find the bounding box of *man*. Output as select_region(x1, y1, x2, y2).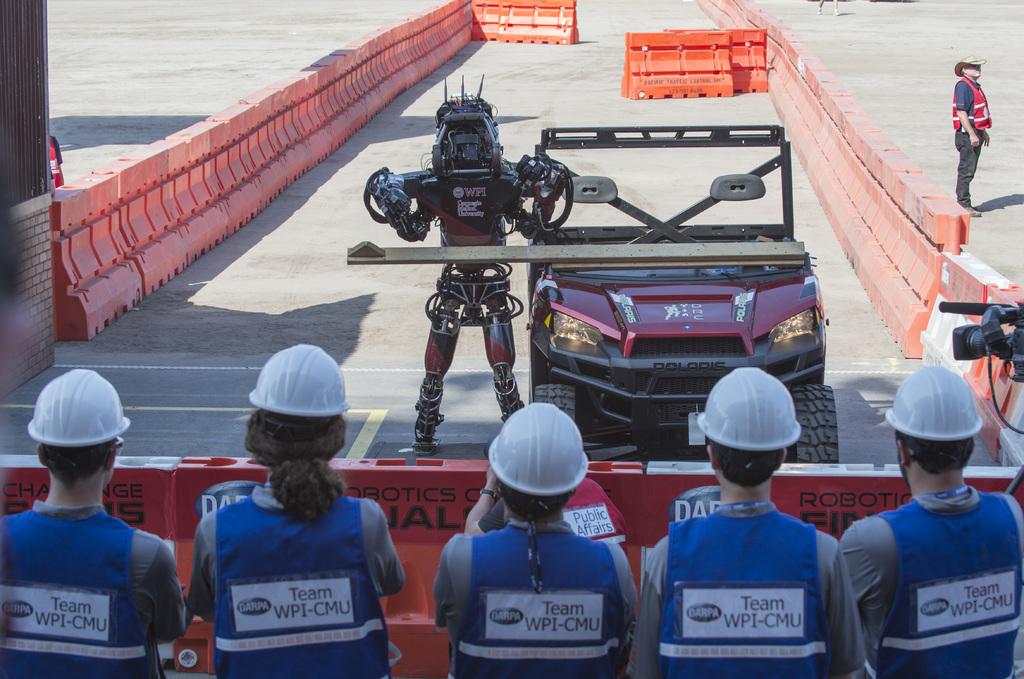
select_region(838, 365, 1023, 678).
